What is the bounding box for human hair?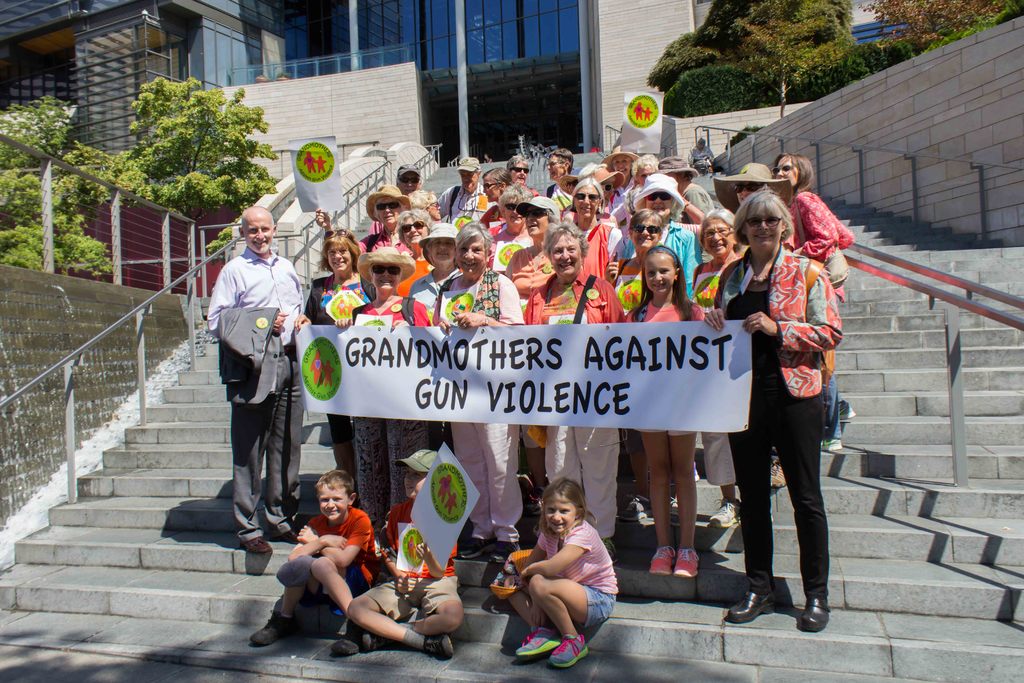
<region>314, 466, 358, 498</region>.
